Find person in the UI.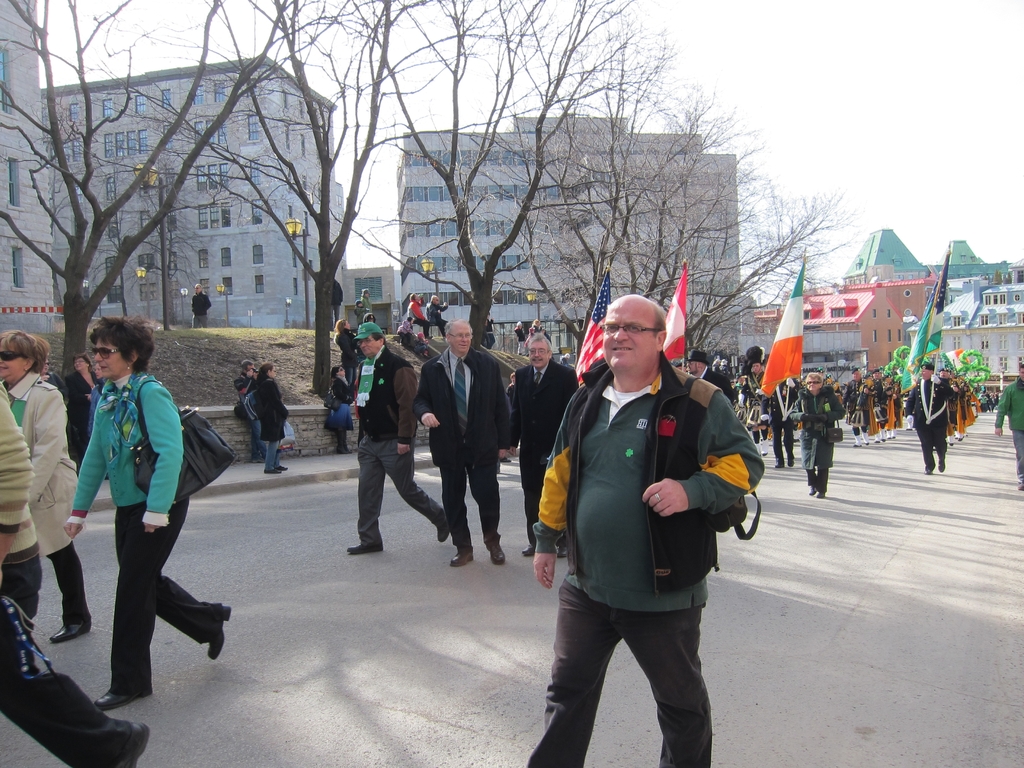
UI element at bbox=(41, 361, 72, 415).
